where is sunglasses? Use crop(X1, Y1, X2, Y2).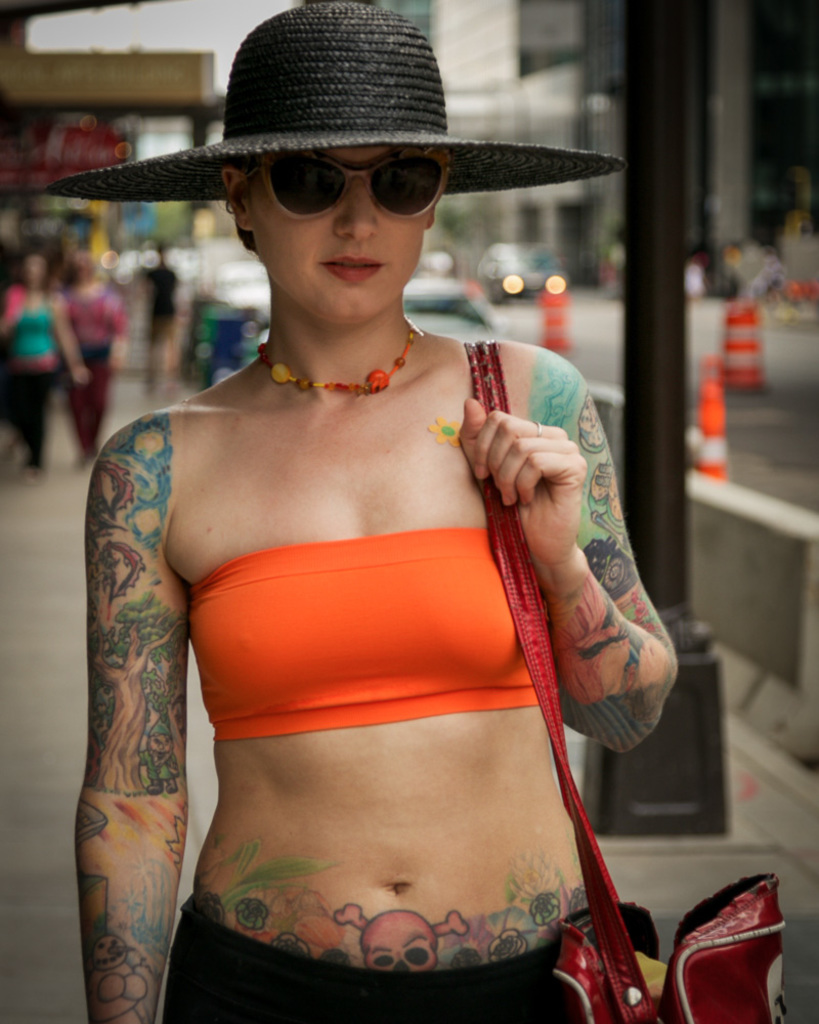
crop(260, 145, 440, 220).
